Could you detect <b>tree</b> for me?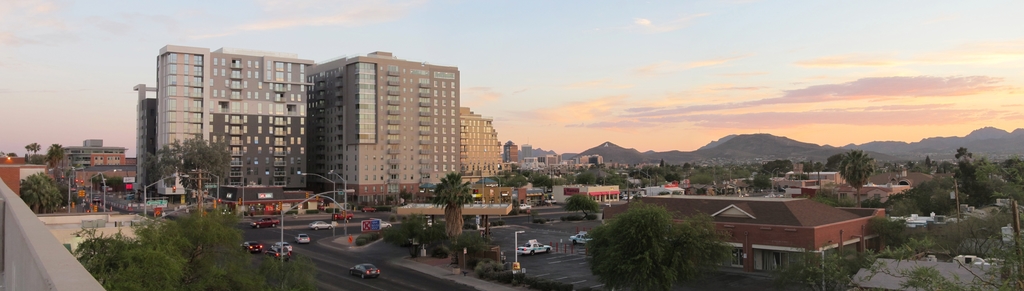
Detection result: {"x1": 841, "y1": 150, "x2": 871, "y2": 207}.
